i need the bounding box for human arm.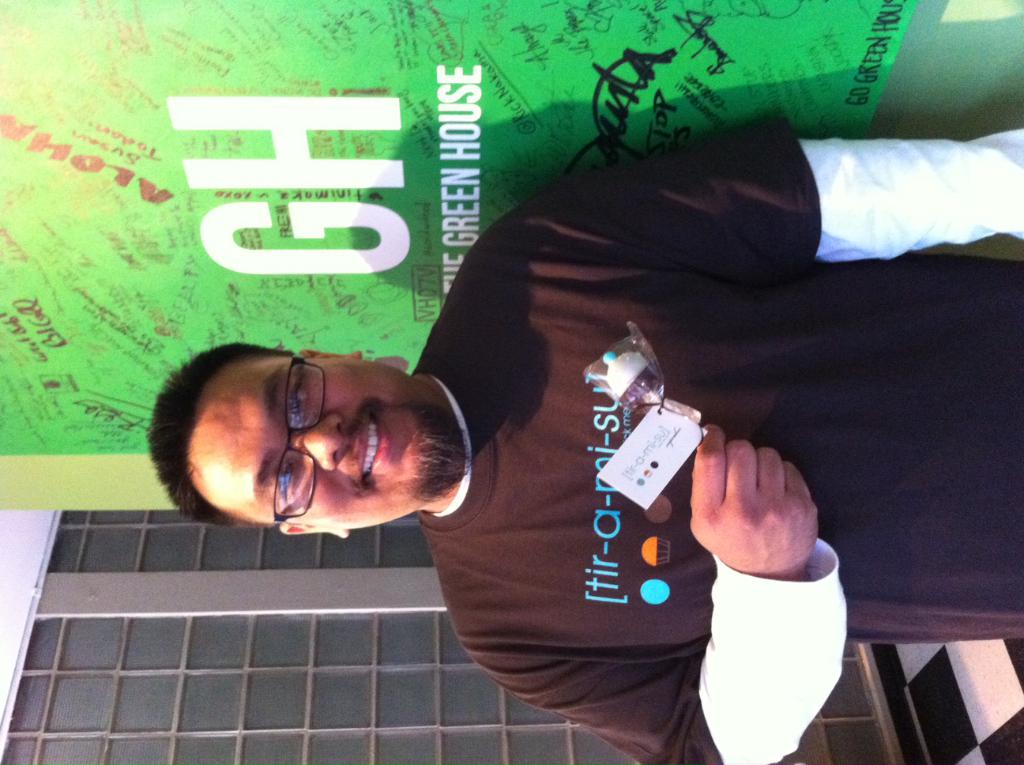
Here it is: detection(669, 405, 859, 764).
